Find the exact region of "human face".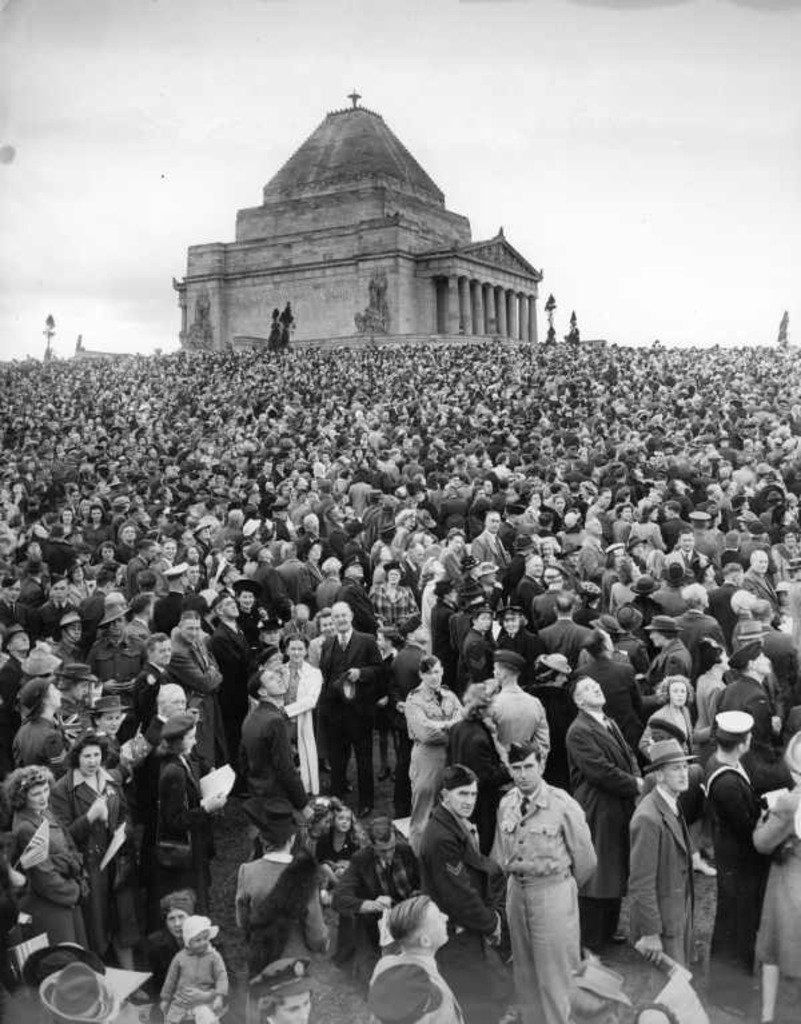
Exact region: locate(37, 681, 67, 713).
